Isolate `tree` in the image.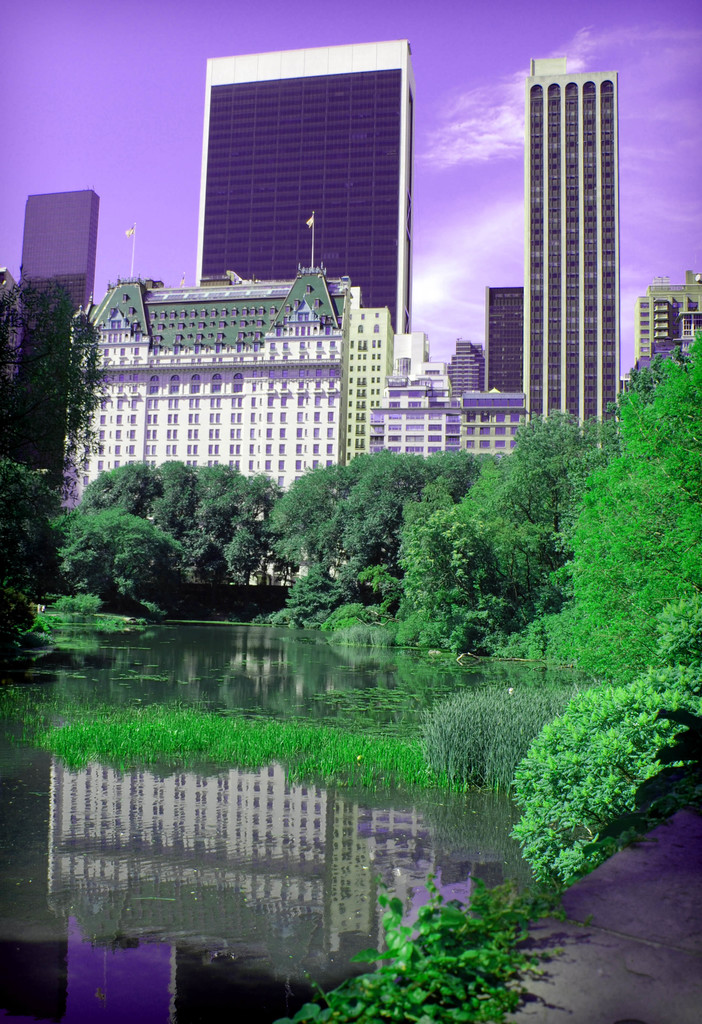
Isolated region: BBox(0, 266, 116, 490).
